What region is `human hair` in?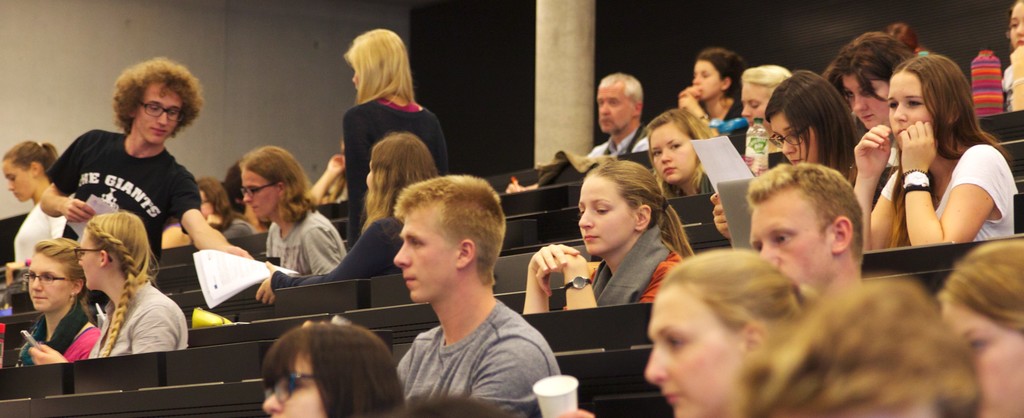
568 146 672 274.
